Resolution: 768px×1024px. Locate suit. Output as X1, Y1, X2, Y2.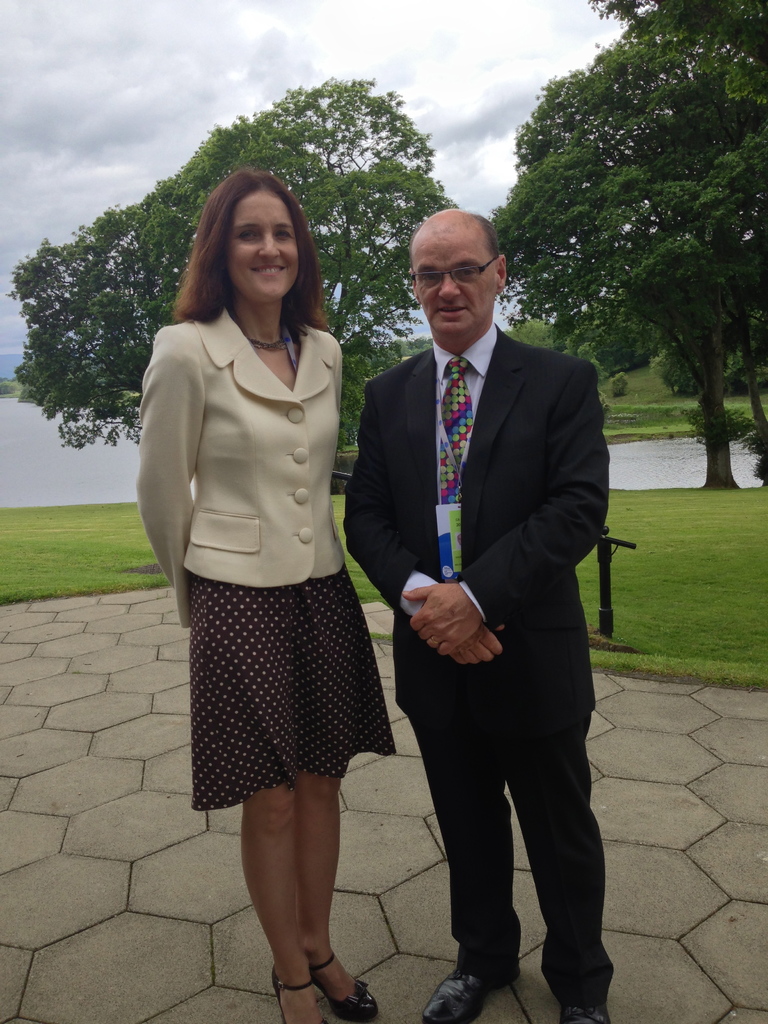
129, 304, 350, 636.
